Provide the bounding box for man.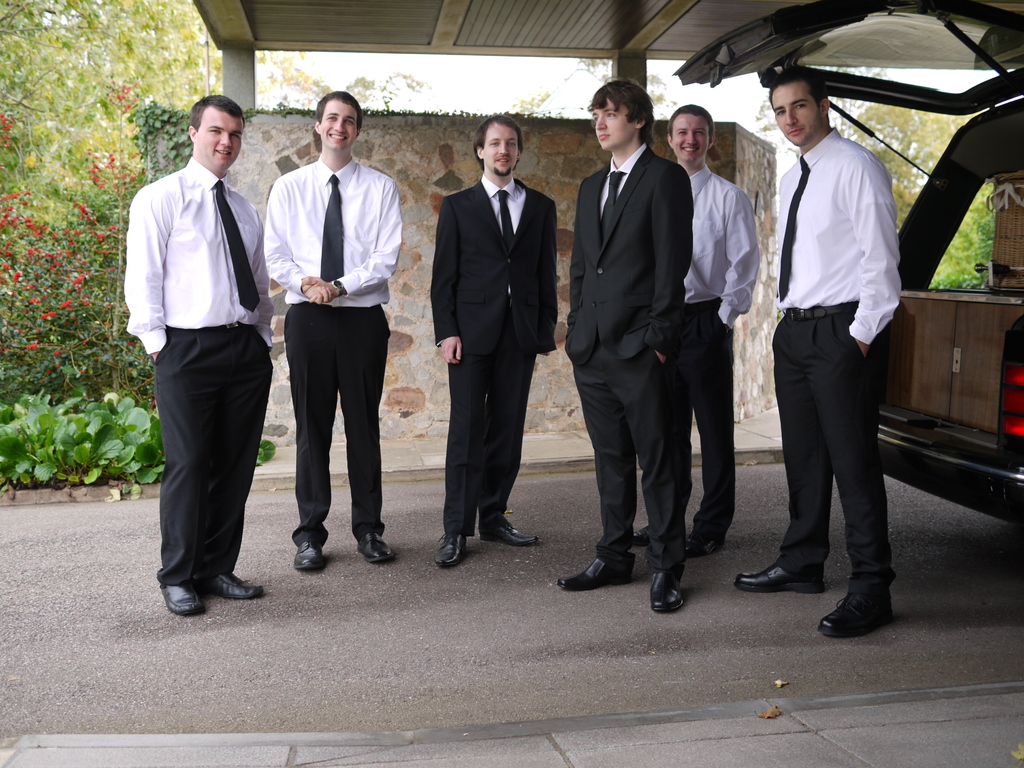
bbox=[559, 81, 695, 618].
